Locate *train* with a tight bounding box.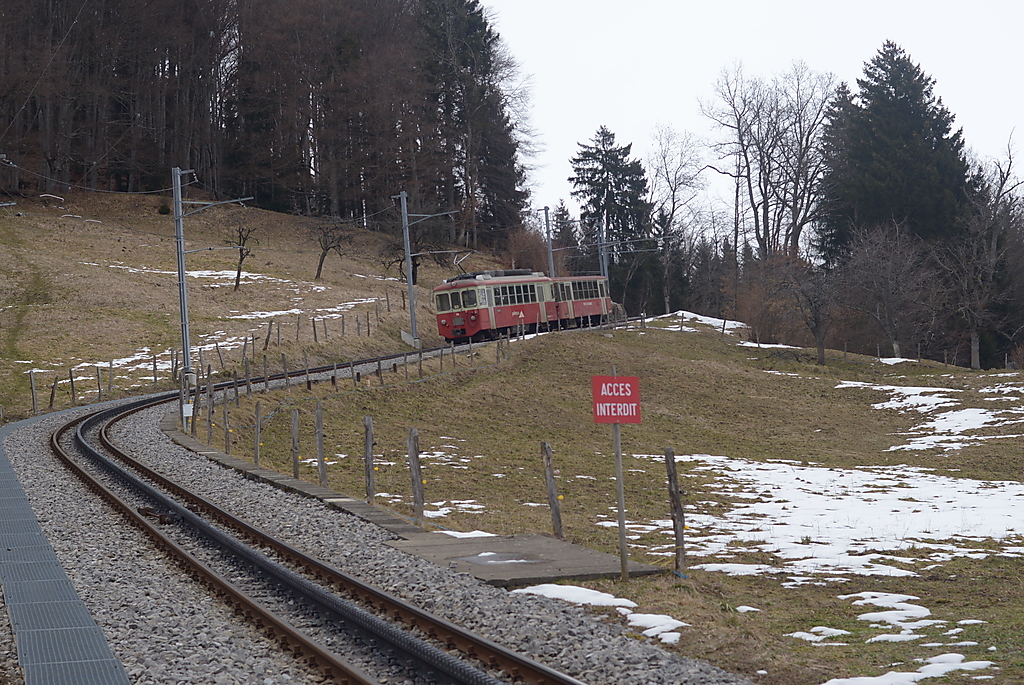
left=431, top=267, right=611, bottom=345.
